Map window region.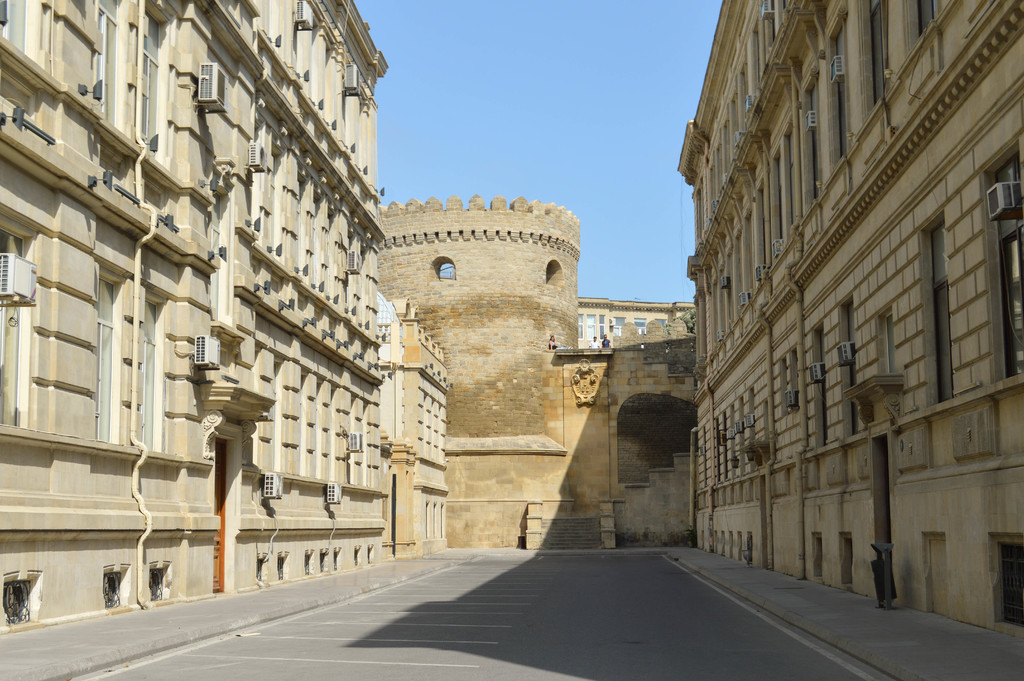
Mapped to box=[777, 122, 796, 236].
